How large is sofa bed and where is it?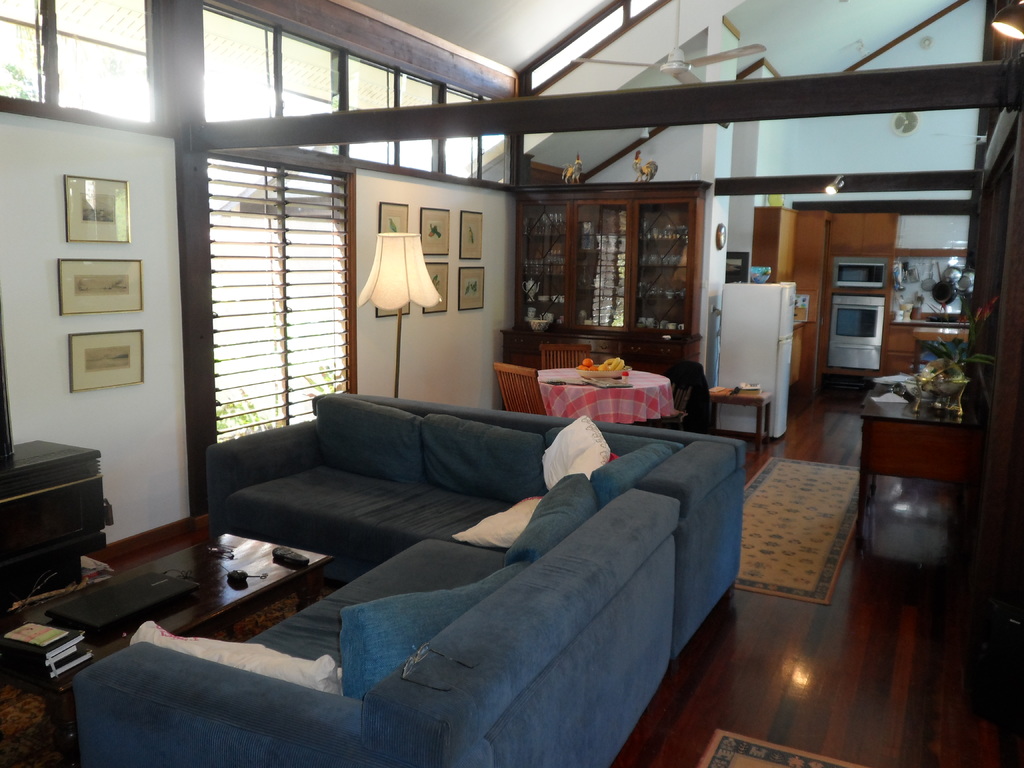
Bounding box: Rect(204, 383, 747, 661).
